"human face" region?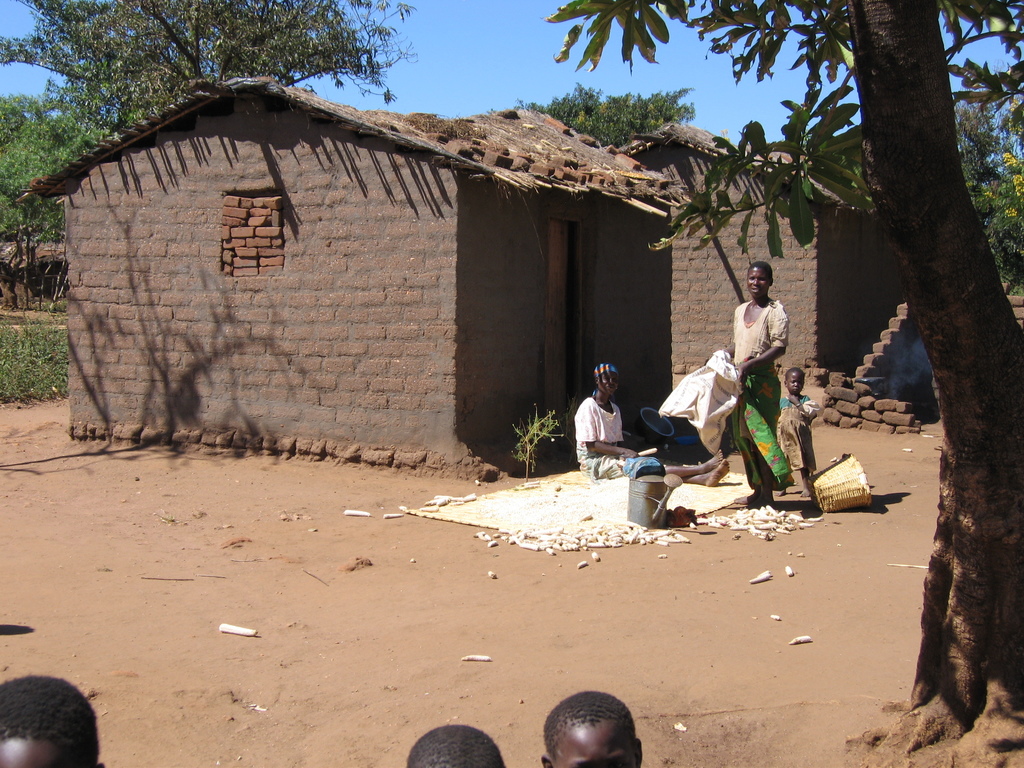
(x1=746, y1=271, x2=765, y2=300)
